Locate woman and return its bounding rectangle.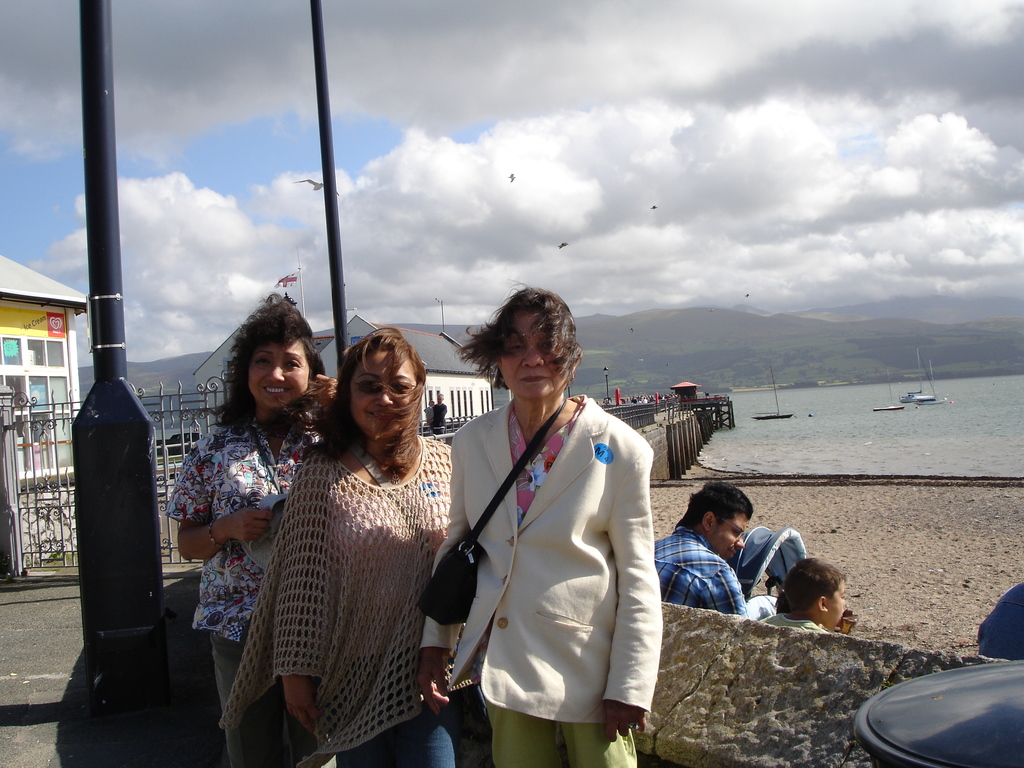
{"left": 169, "top": 300, "right": 342, "bottom": 767}.
